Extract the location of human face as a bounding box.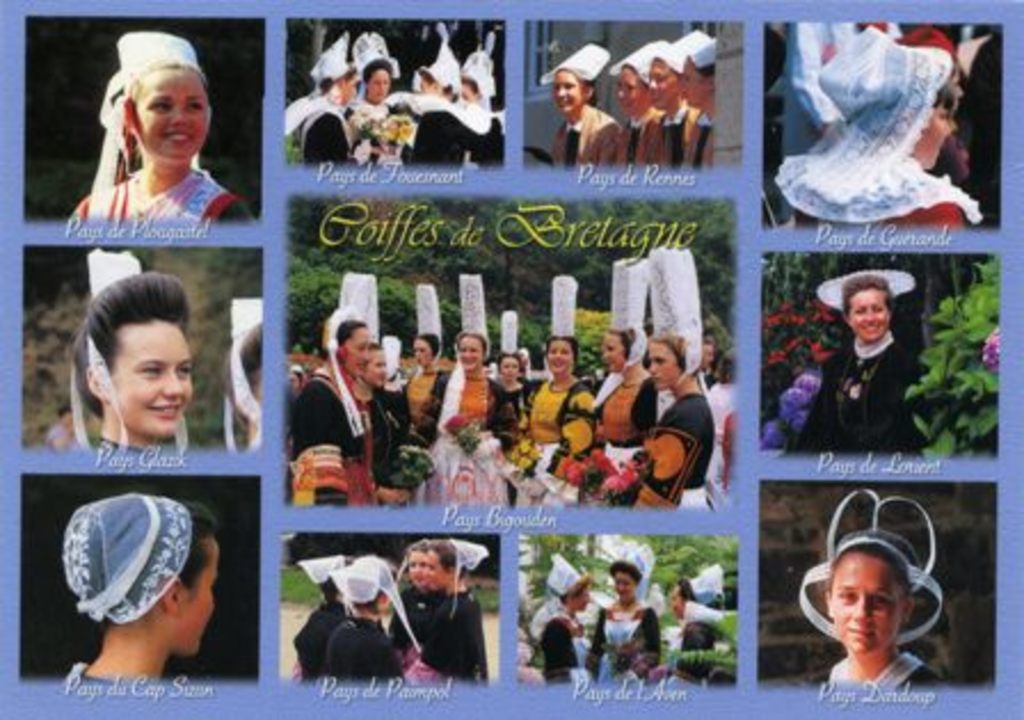
423,549,453,592.
